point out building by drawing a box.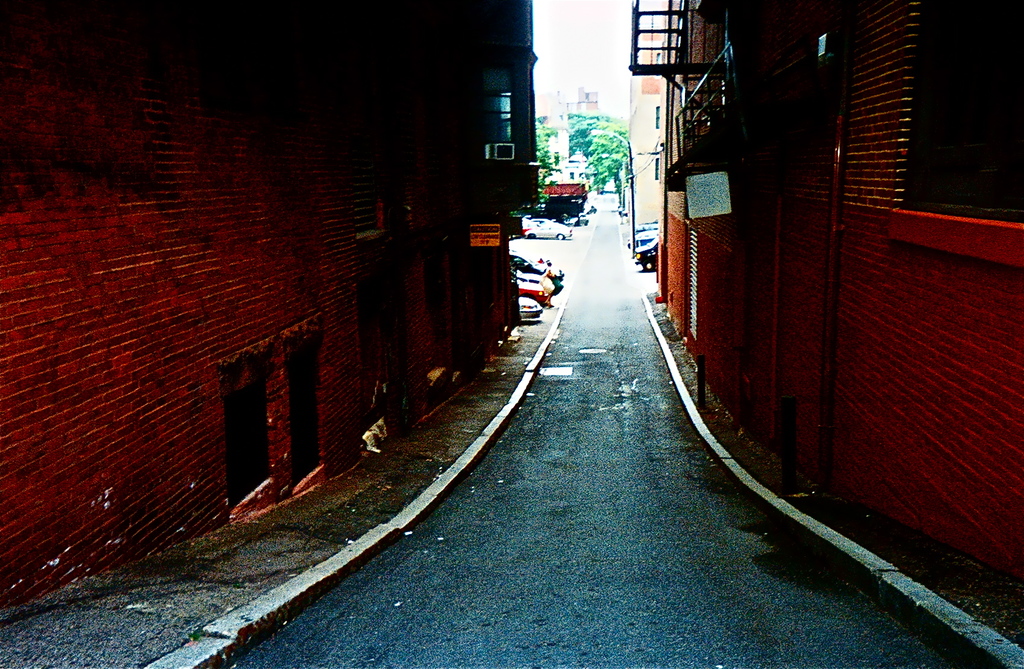
region(628, 0, 675, 228).
